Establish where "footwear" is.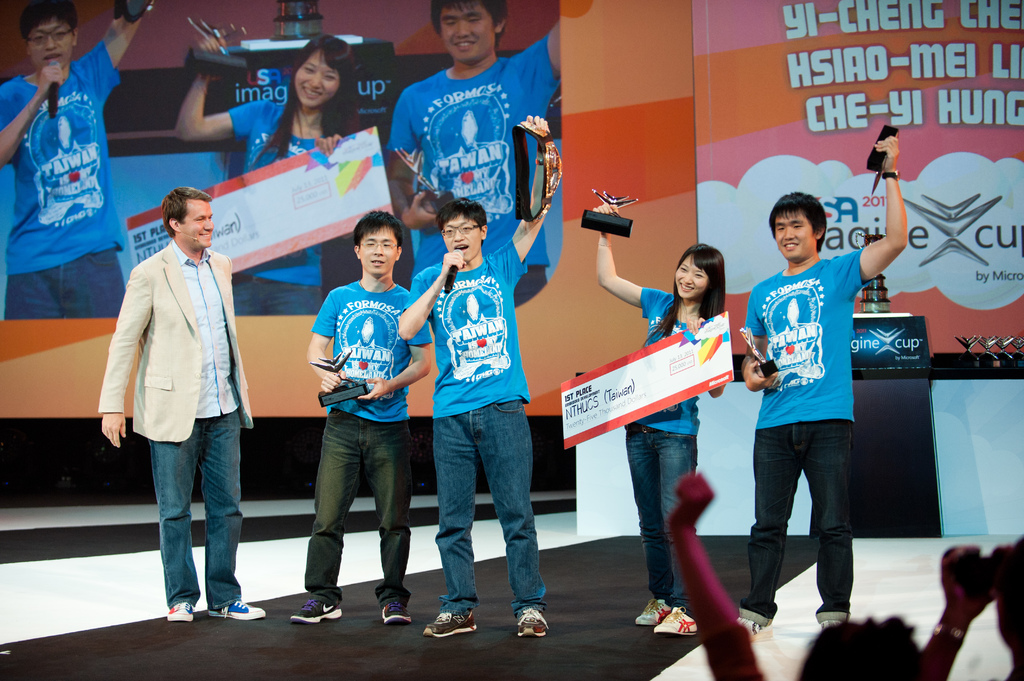
Established at <bbox>631, 601, 682, 625</bbox>.
